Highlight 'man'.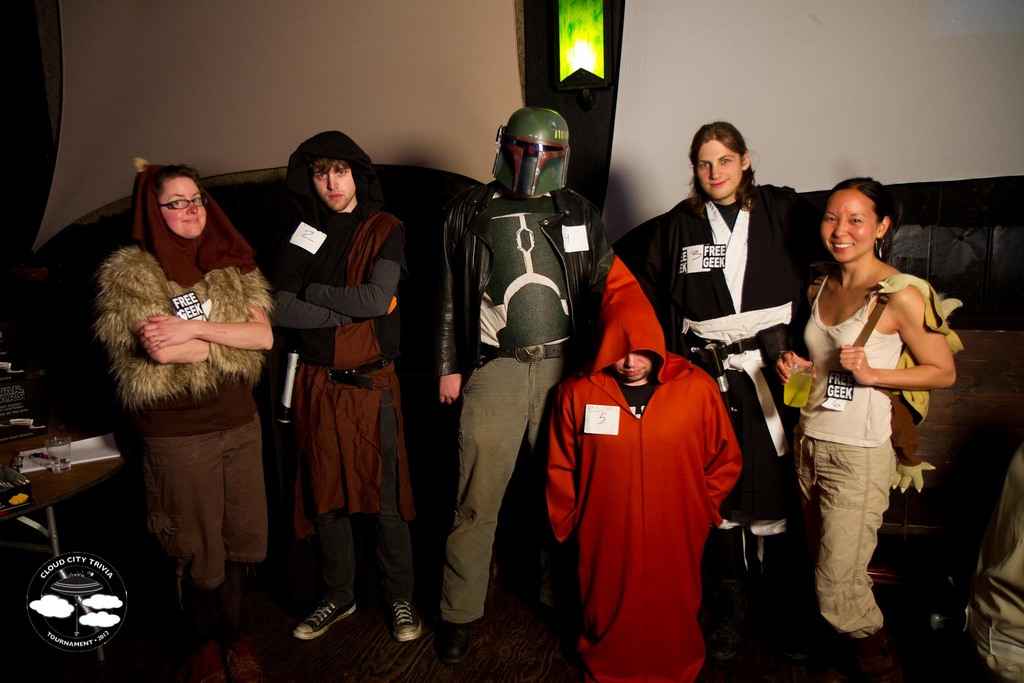
Highlighted region: (419, 107, 607, 641).
